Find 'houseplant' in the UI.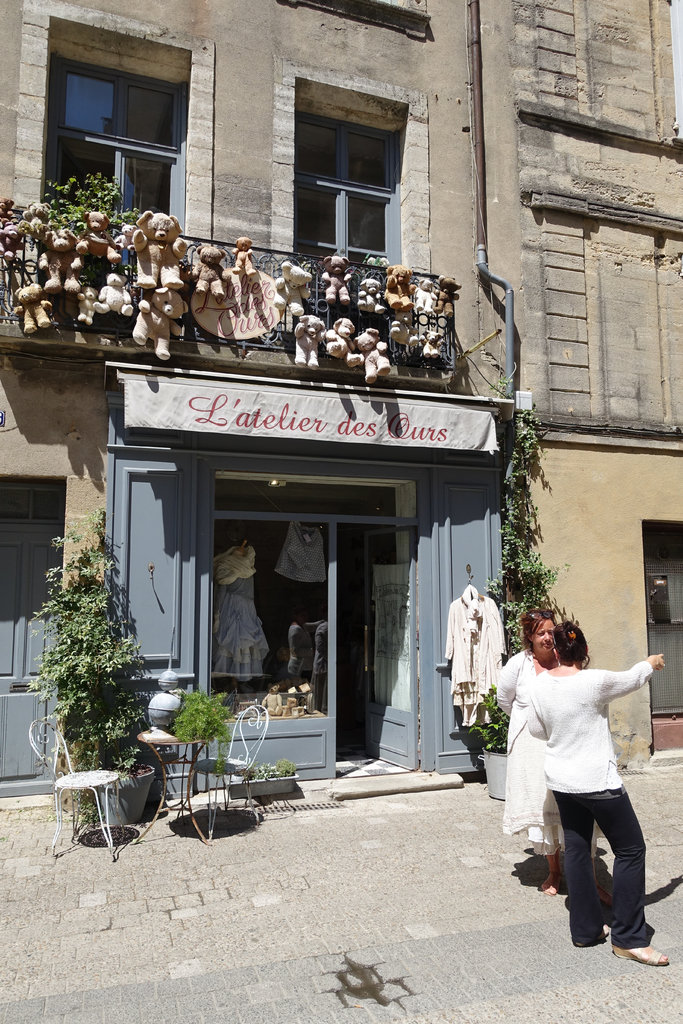
UI element at 26, 497, 176, 854.
